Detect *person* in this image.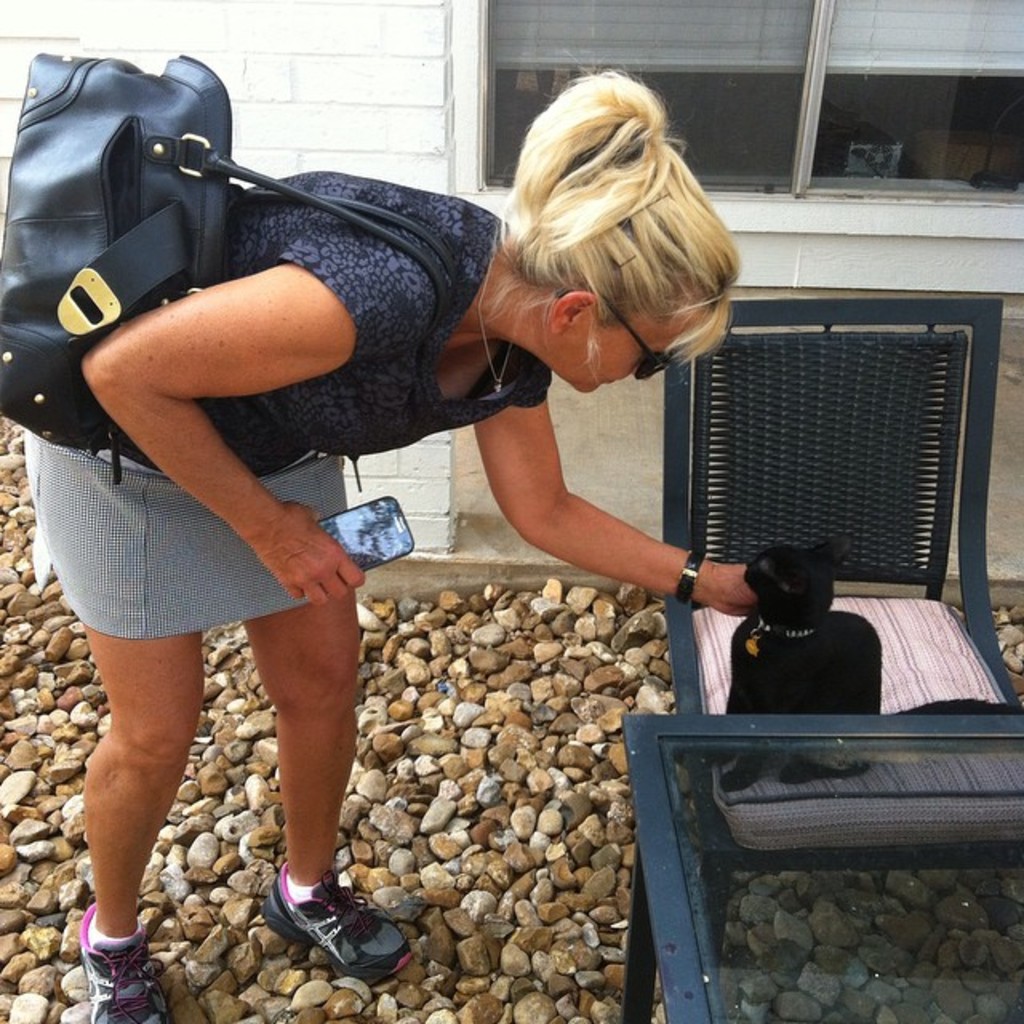
Detection: x1=13 y1=70 x2=710 y2=963.
